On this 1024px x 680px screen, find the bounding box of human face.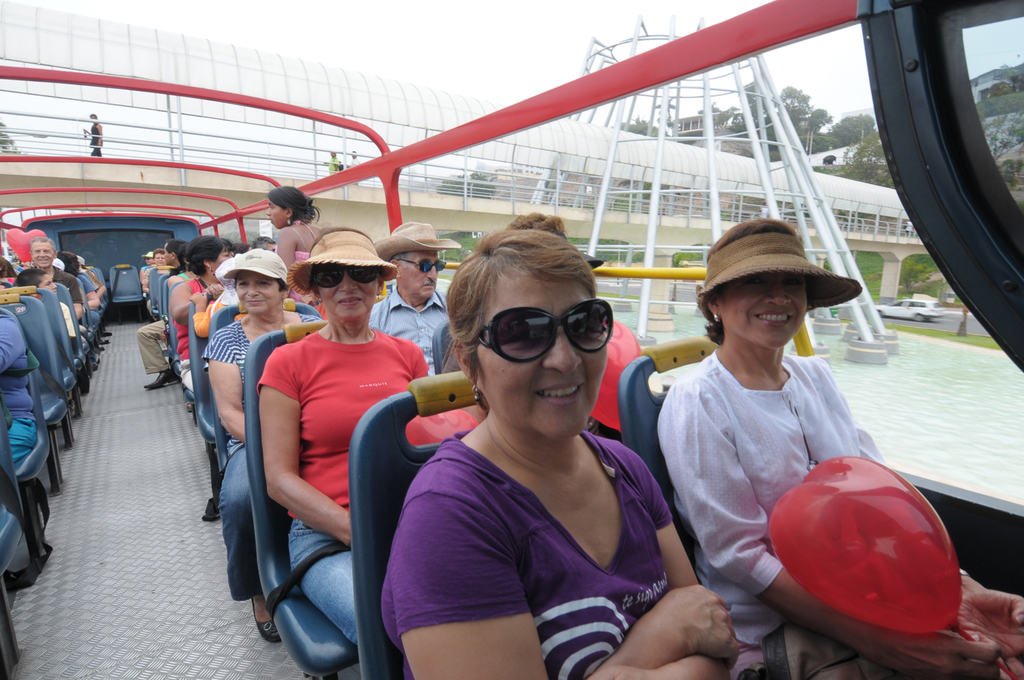
Bounding box: l=397, t=246, r=445, b=299.
